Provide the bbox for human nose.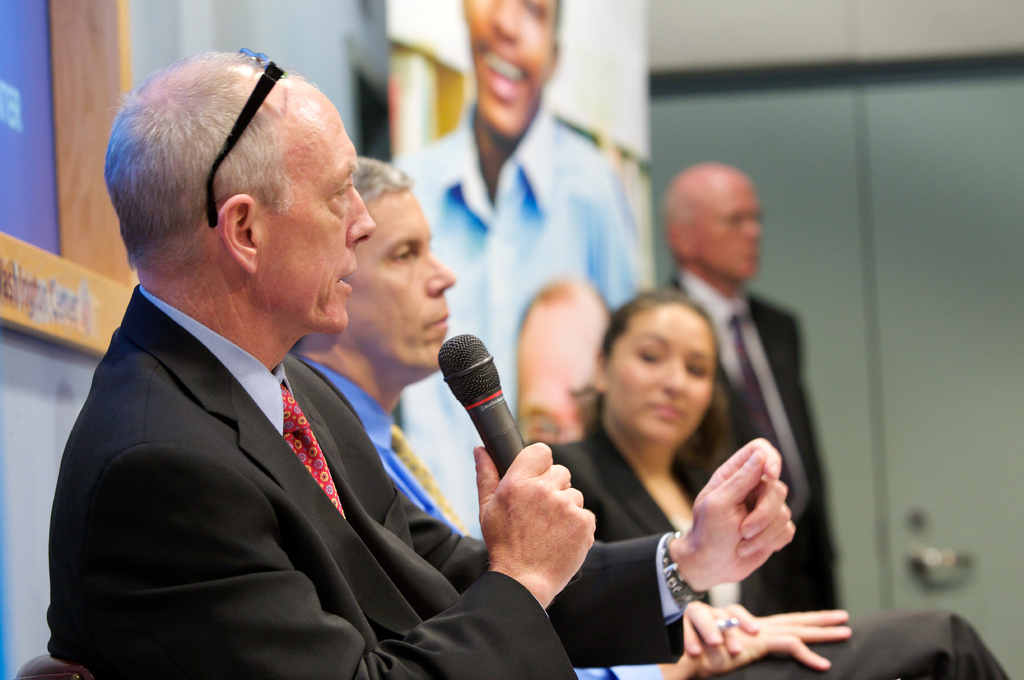
<box>741,217,767,238</box>.
